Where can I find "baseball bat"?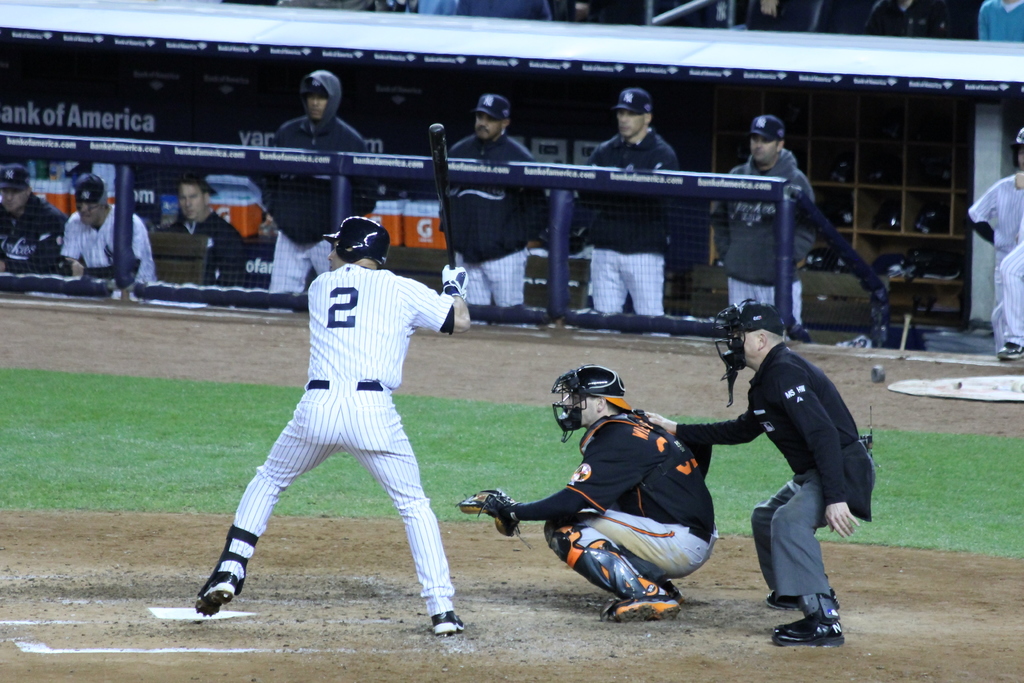
You can find it at x1=426, y1=124, x2=452, y2=270.
